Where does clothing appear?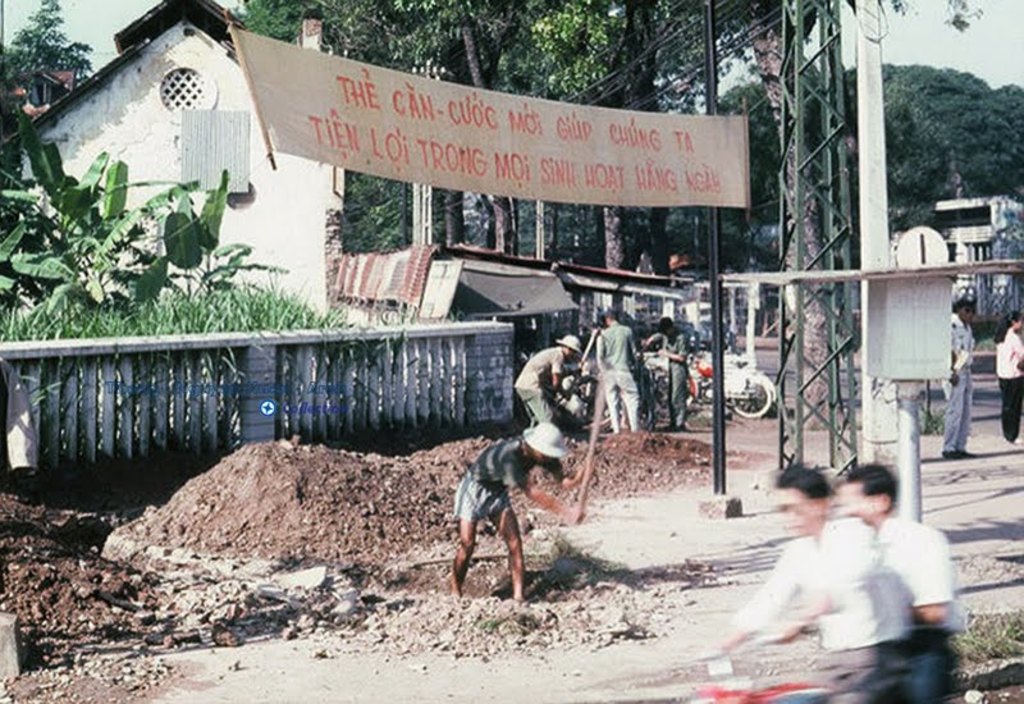
Appears at x1=727 y1=513 x2=906 y2=703.
